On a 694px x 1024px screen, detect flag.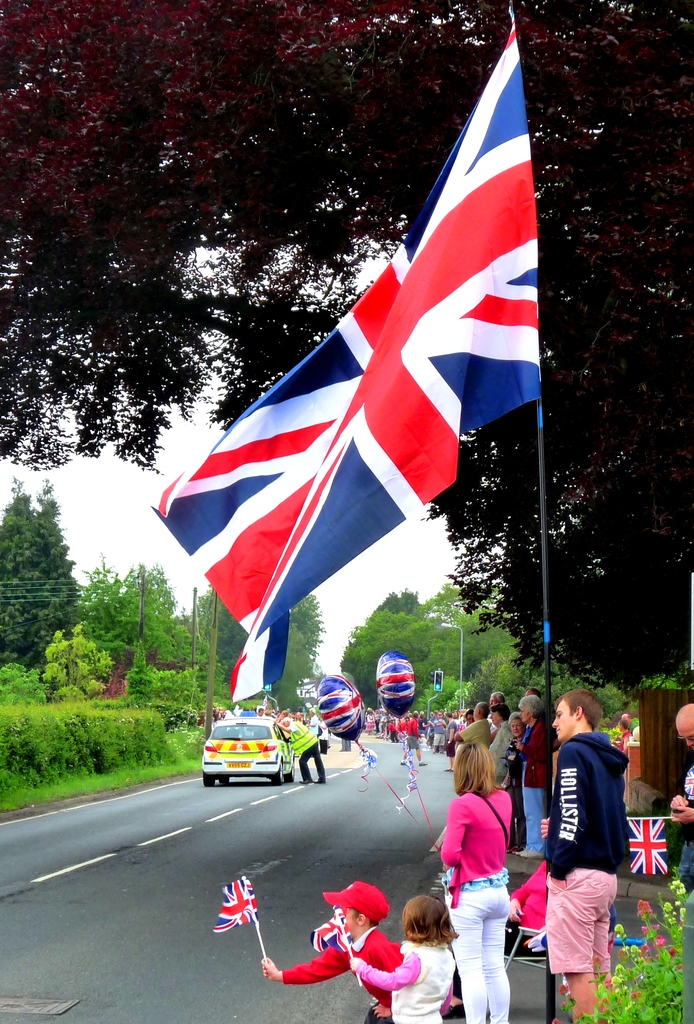
crop(167, 40, 545, 697).
